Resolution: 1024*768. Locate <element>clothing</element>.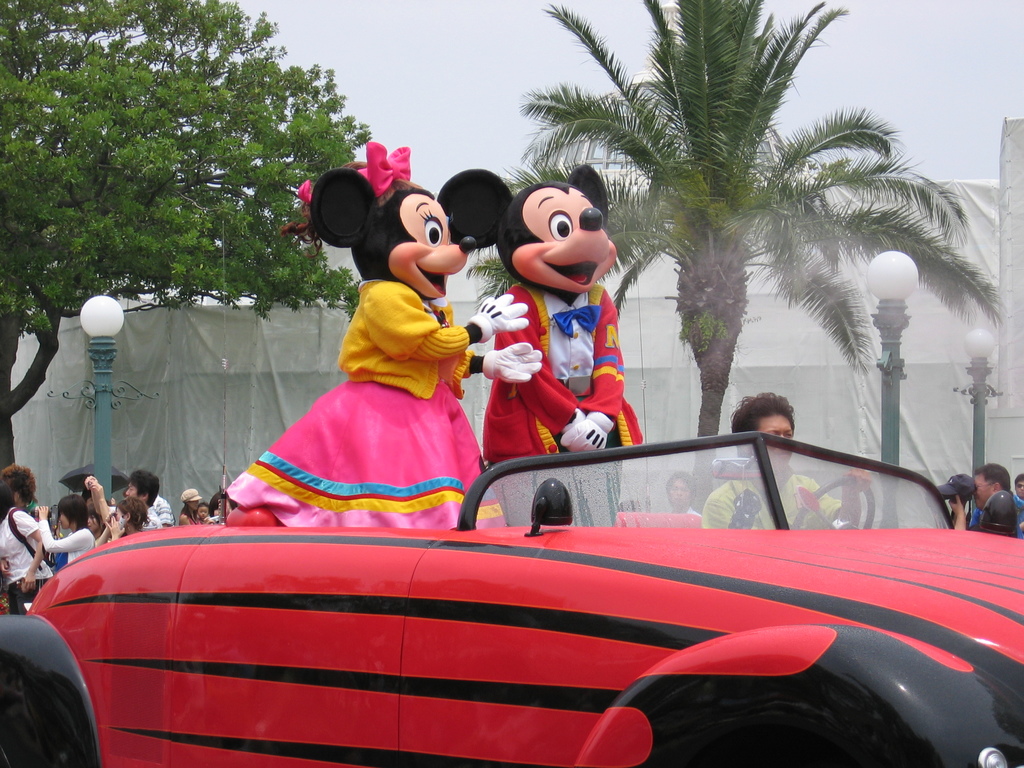
[972, 490, 1023, 538].
